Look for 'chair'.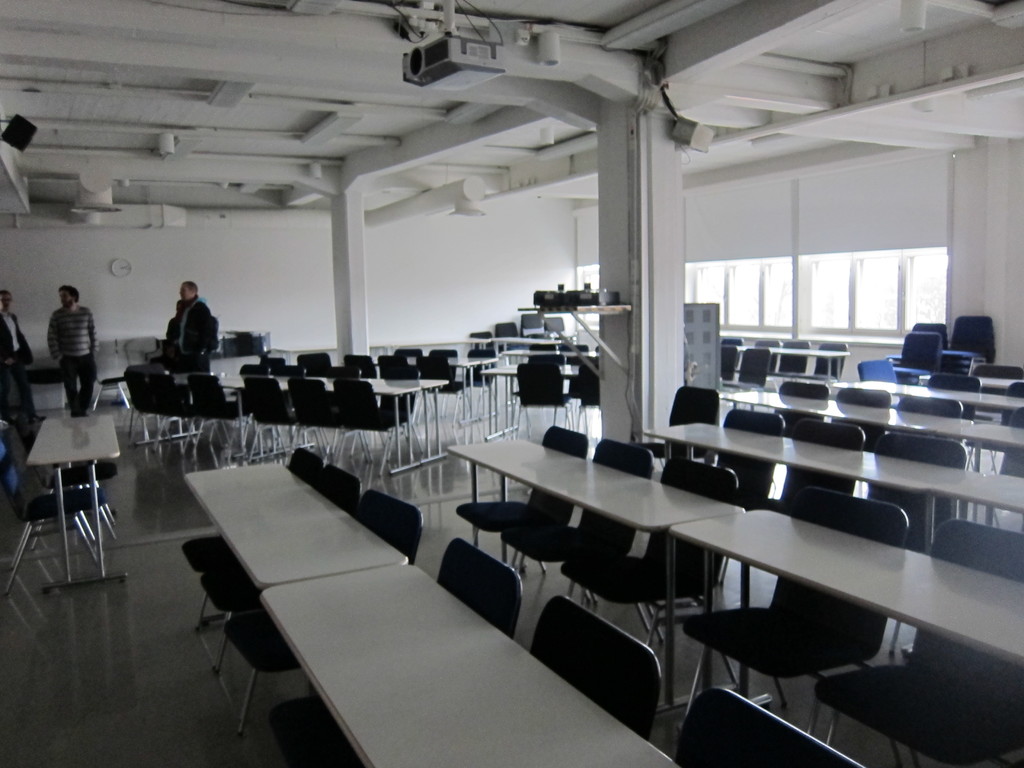
Found: <box>897,332,941,377</box>.
